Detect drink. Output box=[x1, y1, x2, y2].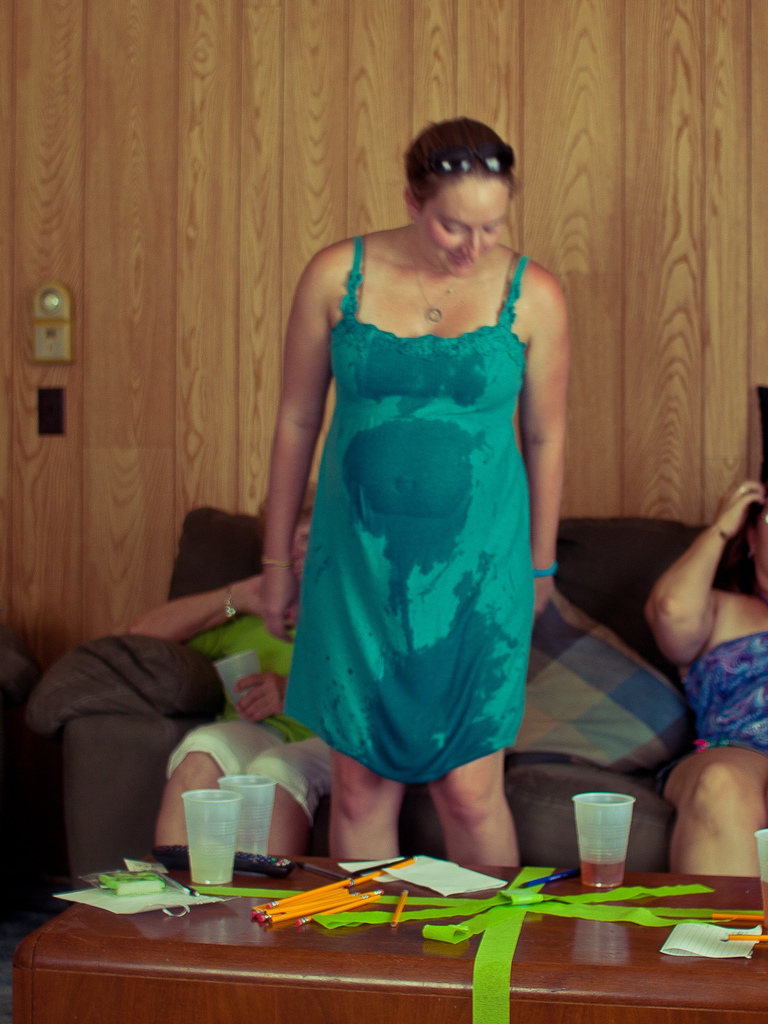
box=[190, 849, 237, 888].
